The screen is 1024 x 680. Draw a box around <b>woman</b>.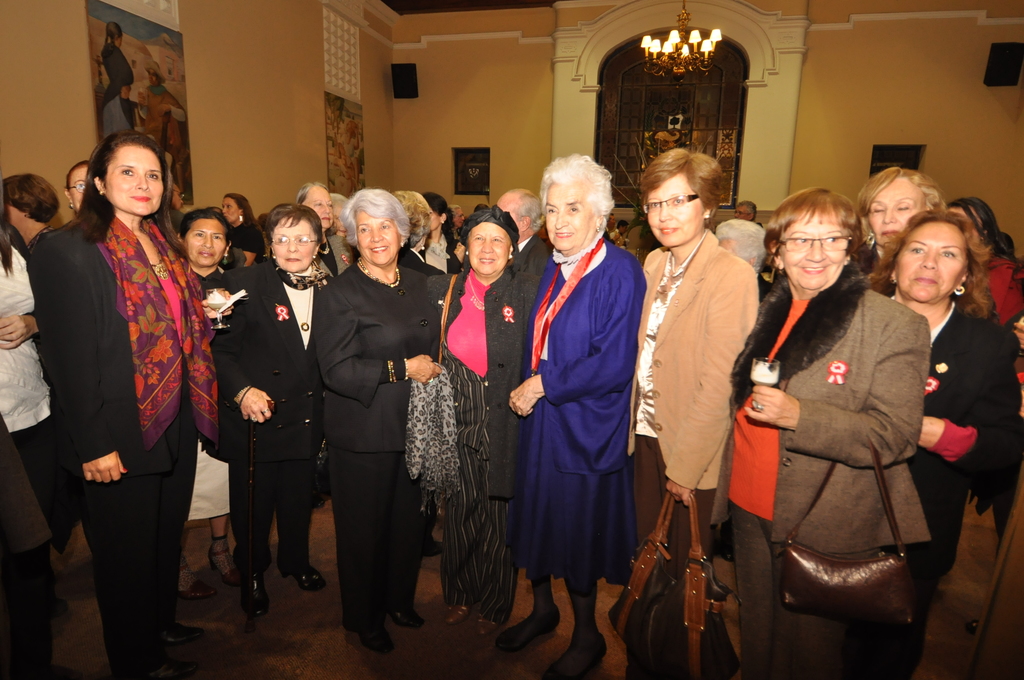
crop(178, 204, 241, 598).
